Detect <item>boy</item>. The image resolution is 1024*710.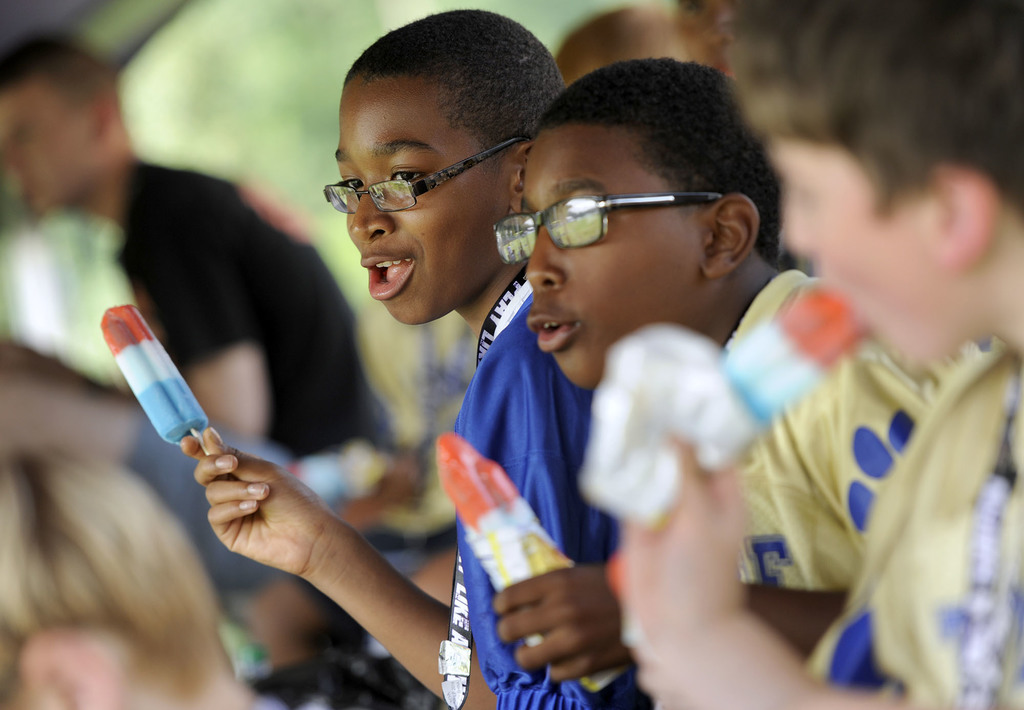
641 0 1023 709.
